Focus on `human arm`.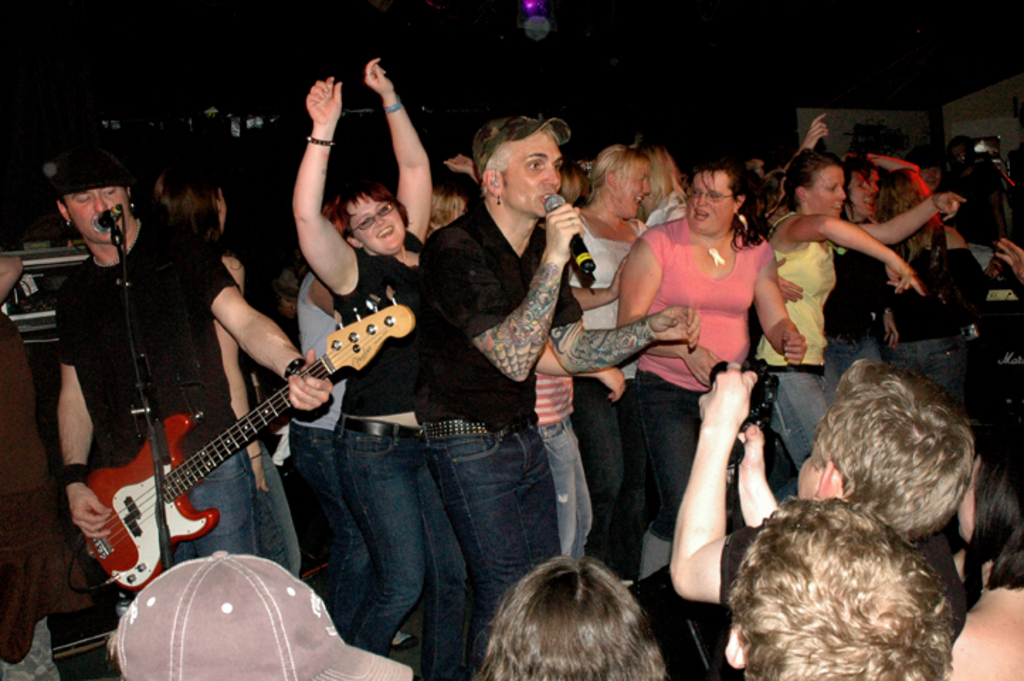
Focused at (left=50, top=275, right=102, bottom=542).
